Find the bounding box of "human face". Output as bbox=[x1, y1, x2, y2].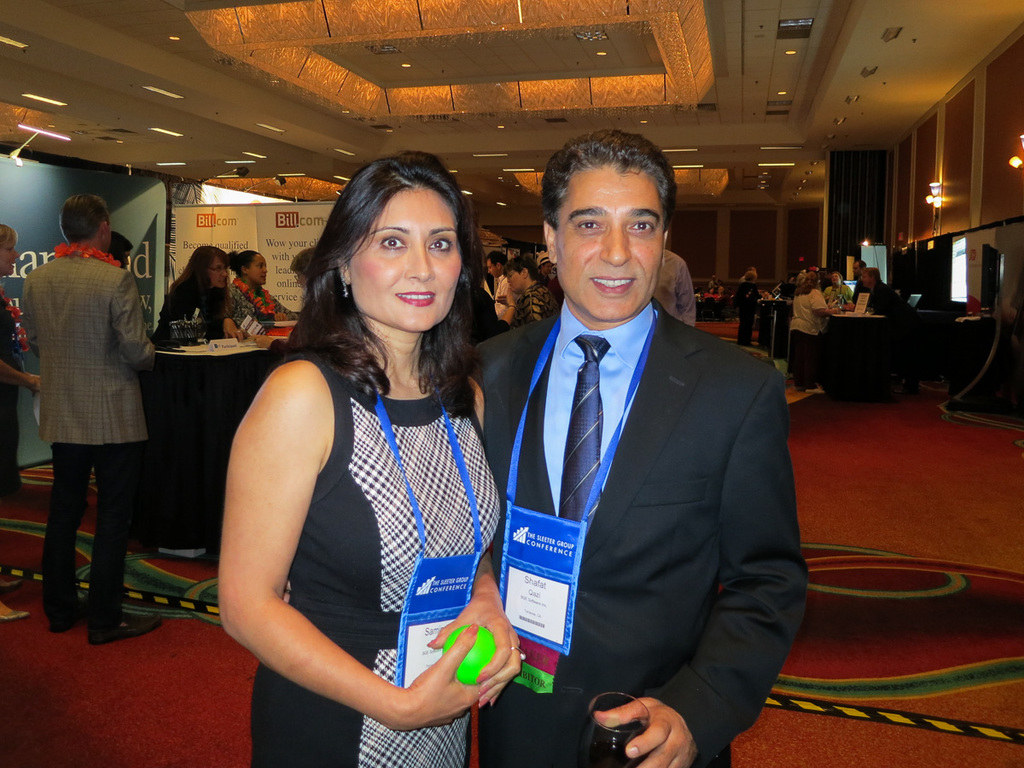
bbox=[483, 253, 498, 278].
